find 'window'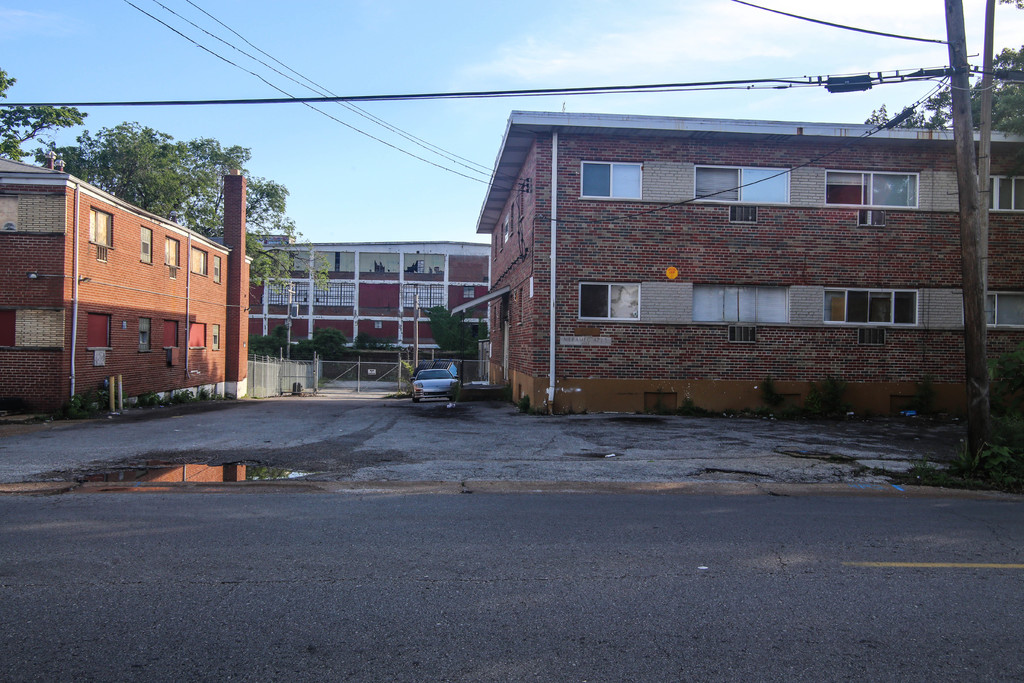
bbox=[138, 317, 153, 345]
